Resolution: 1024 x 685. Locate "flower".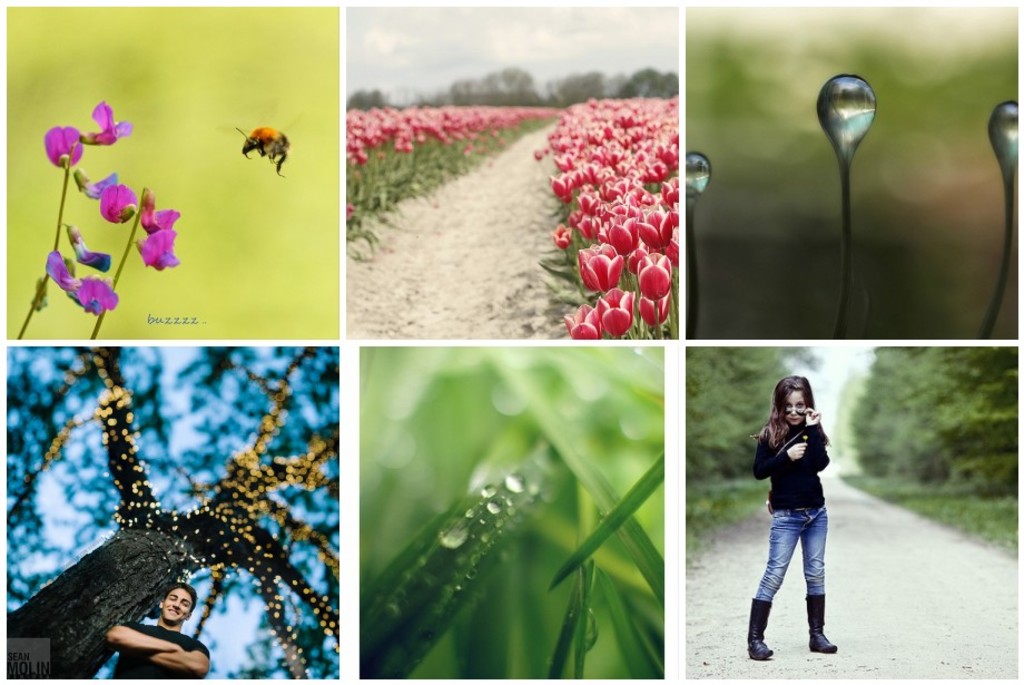
(left=642, top=248, right=673, bottom=296).
